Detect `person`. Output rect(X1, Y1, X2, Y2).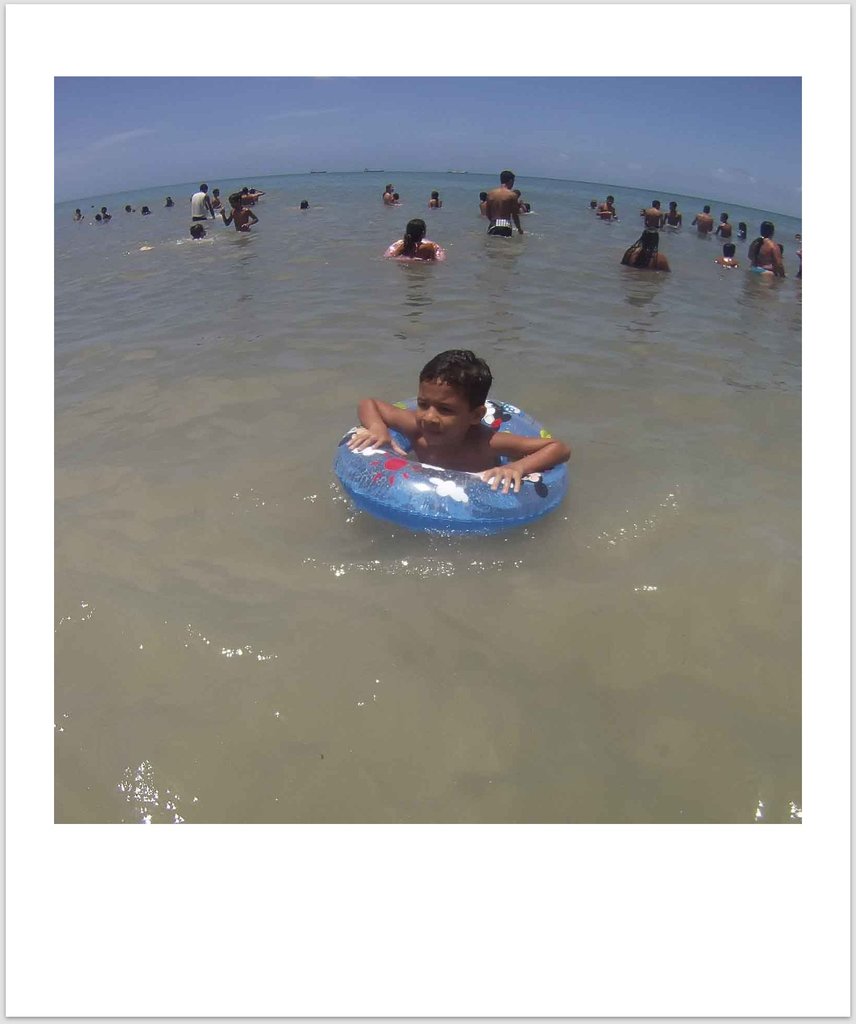
rect(484, 168, 523, 236).
